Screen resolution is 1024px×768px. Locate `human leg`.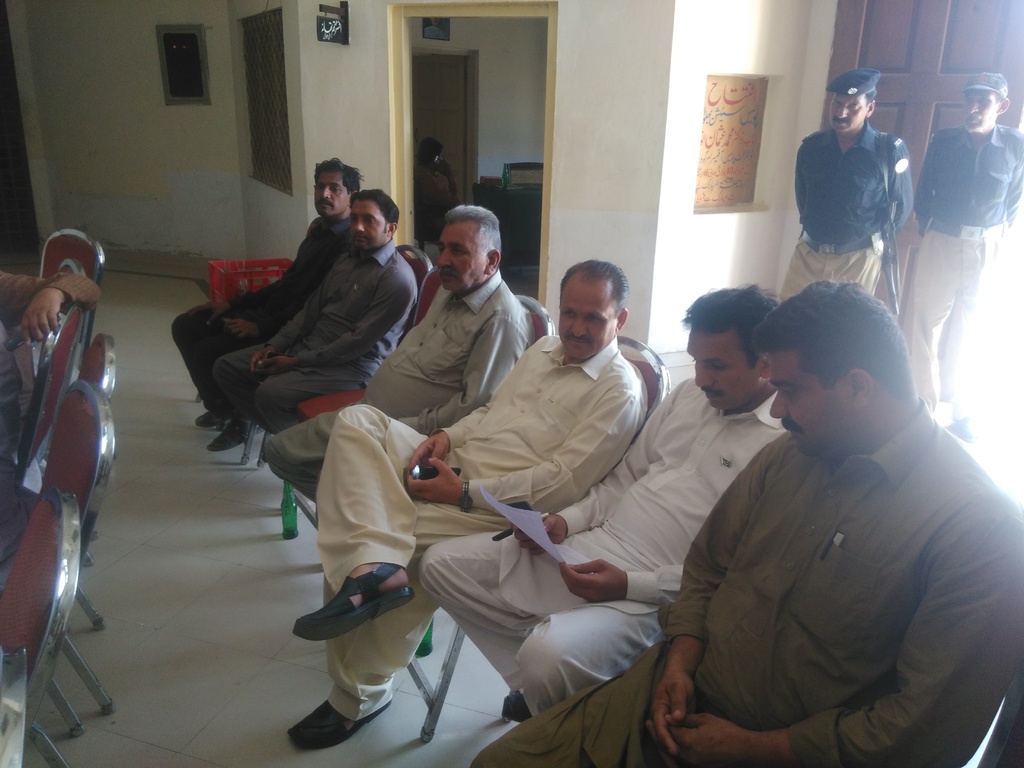
(285,499,504,751).
